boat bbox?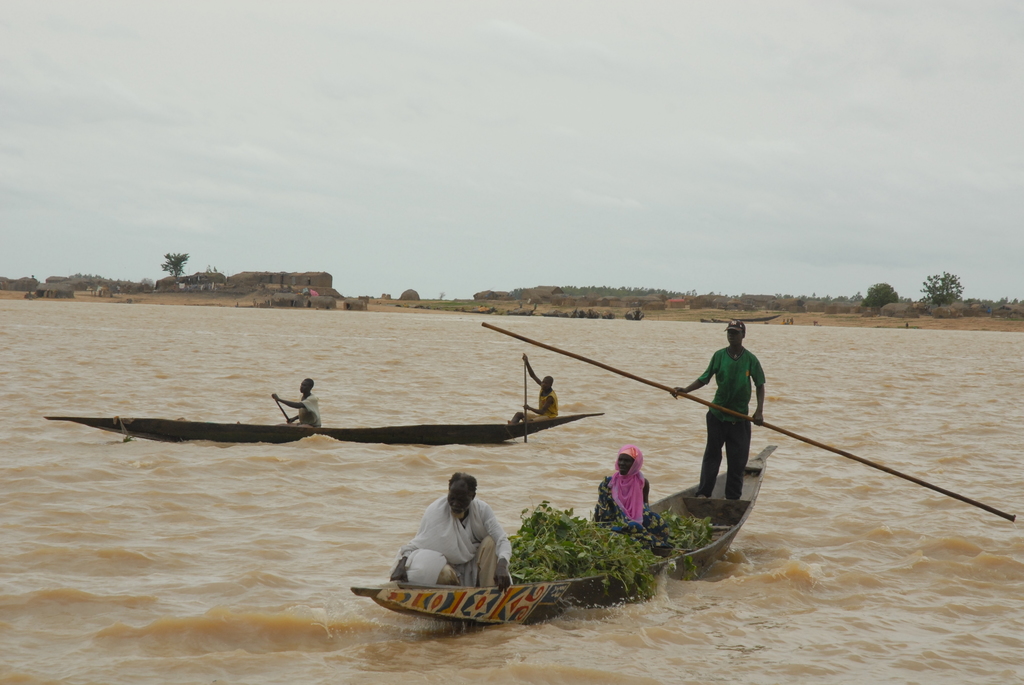
crop(344, 448, 783, 595)
